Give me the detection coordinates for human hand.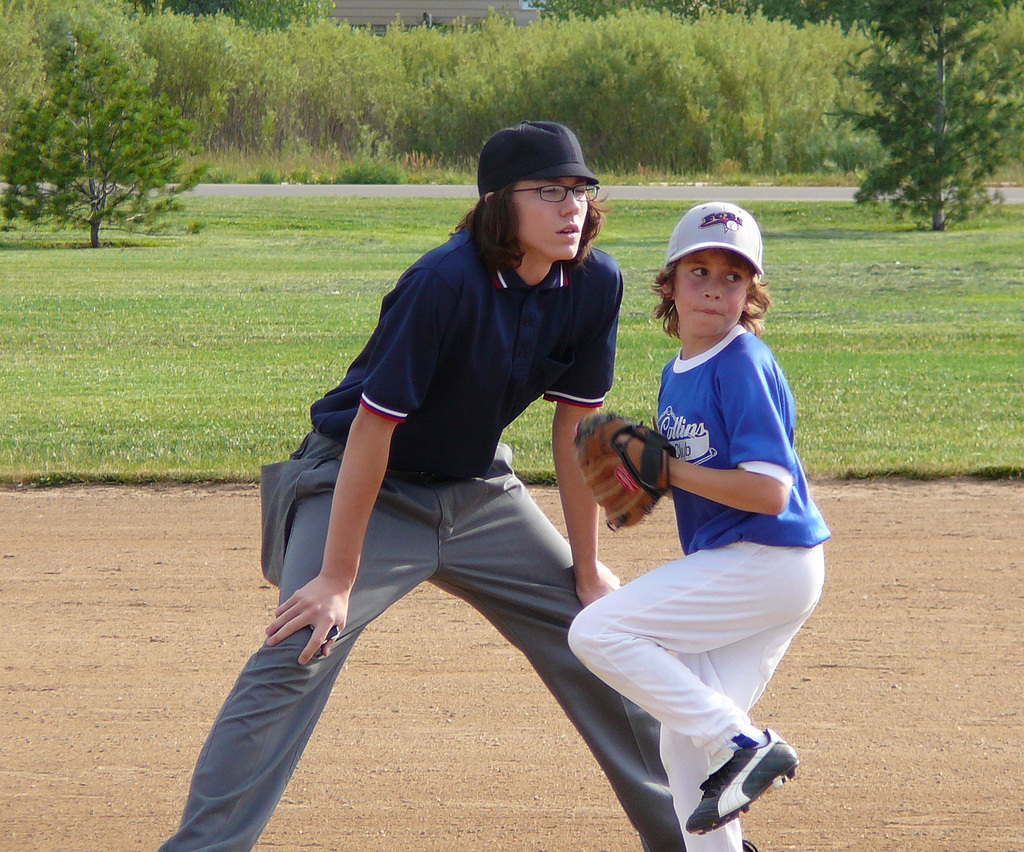
267, 556, 347, 684.
